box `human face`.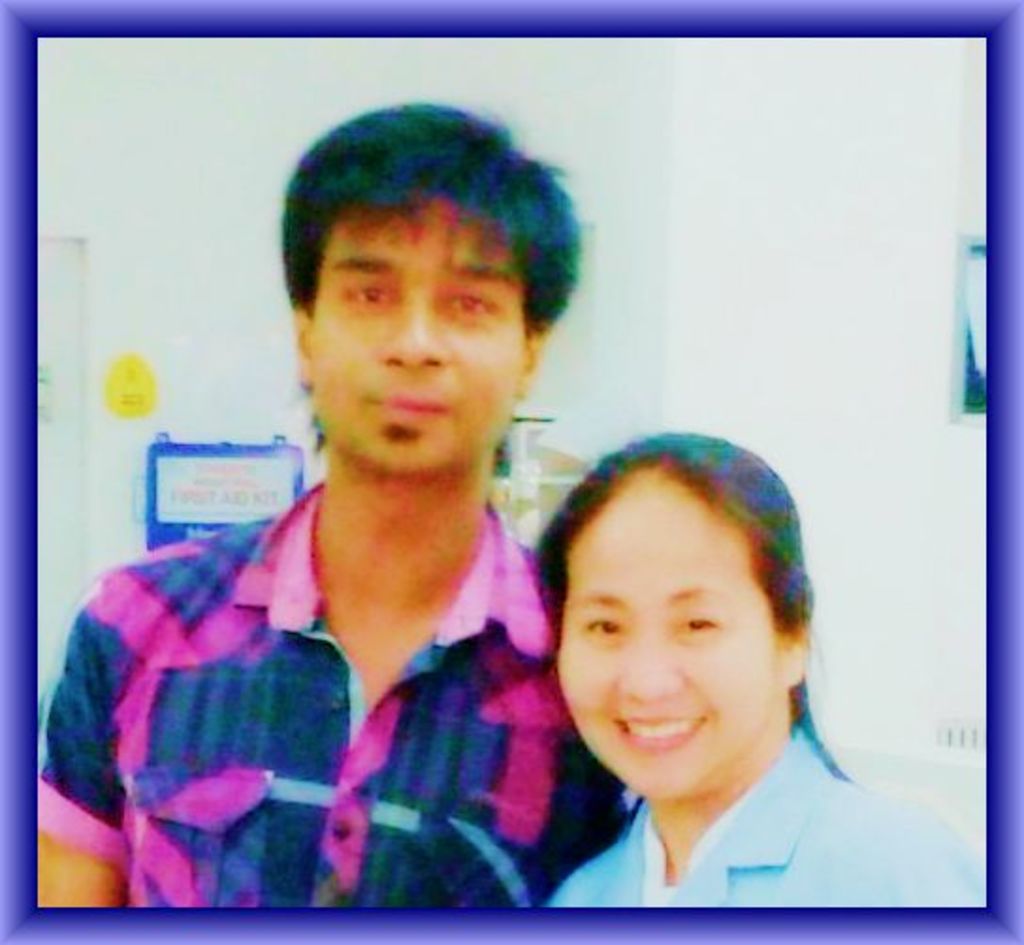
BBox(553, 482, 789, 808).
